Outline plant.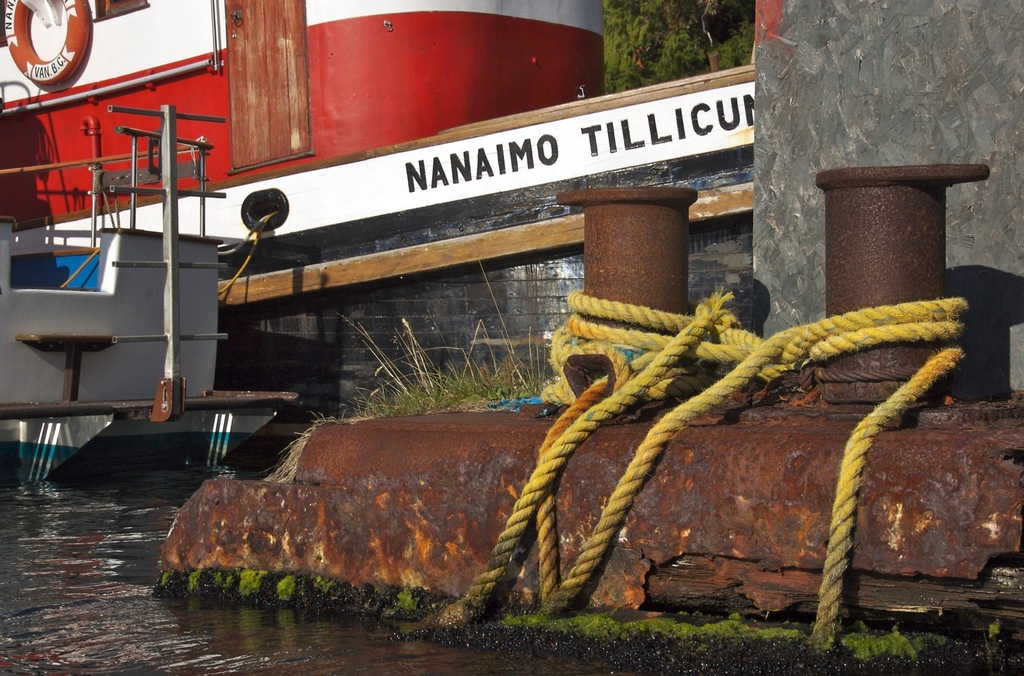
Outline: {"x1": 270, "y1": 259, "x2": 548, "y2": 485}.
